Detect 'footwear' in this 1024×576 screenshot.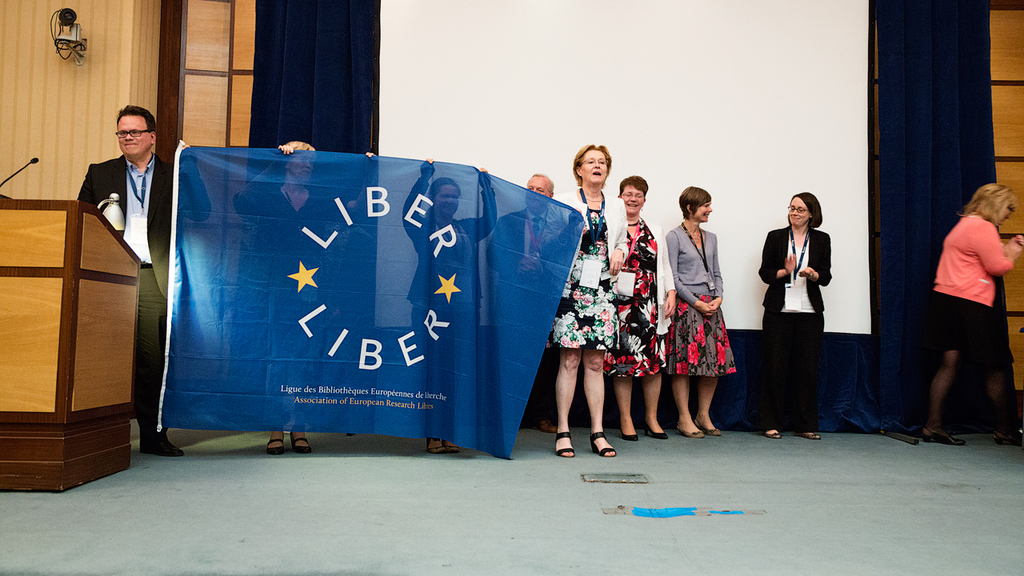
Detection: bbox=[675, 422, 700, 442].
